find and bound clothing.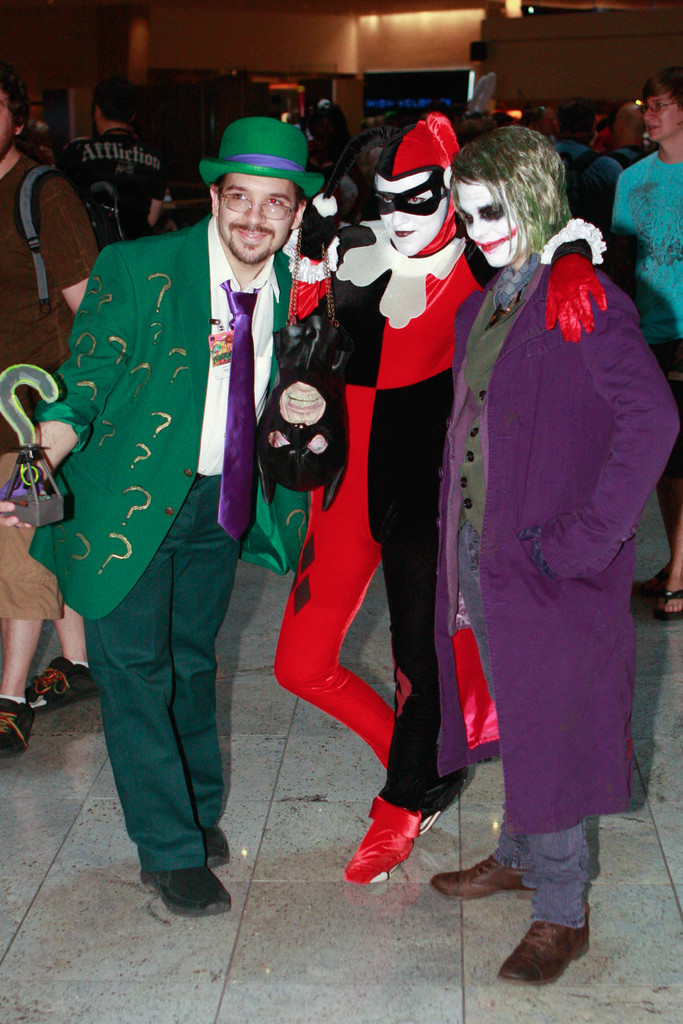
Bound: crop(29, 210, 317, 877).
